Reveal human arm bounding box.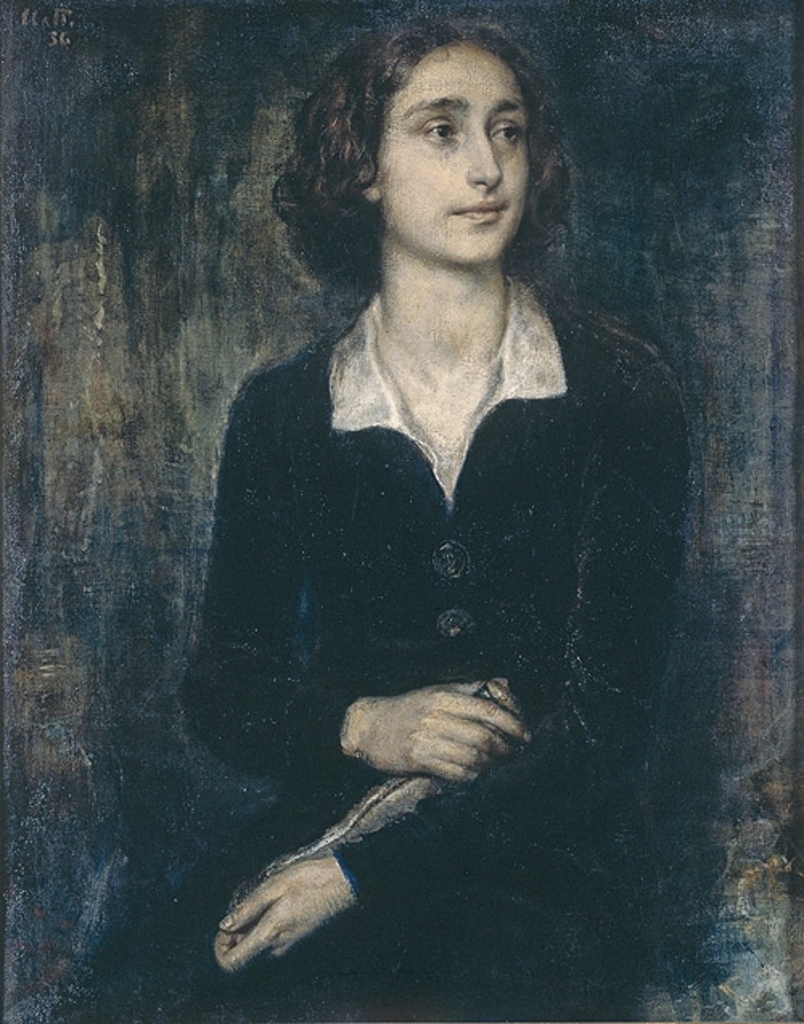
Revealed: locate(187, 363, 550, 794).
